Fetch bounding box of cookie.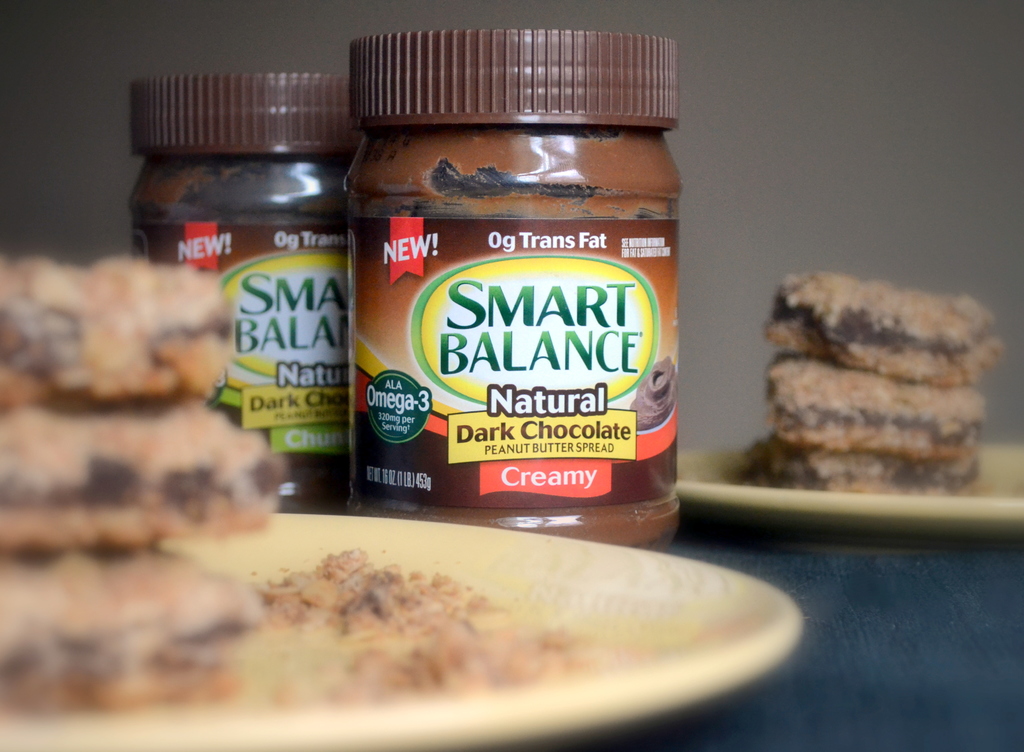
Bbox: 0/404/288/552.
